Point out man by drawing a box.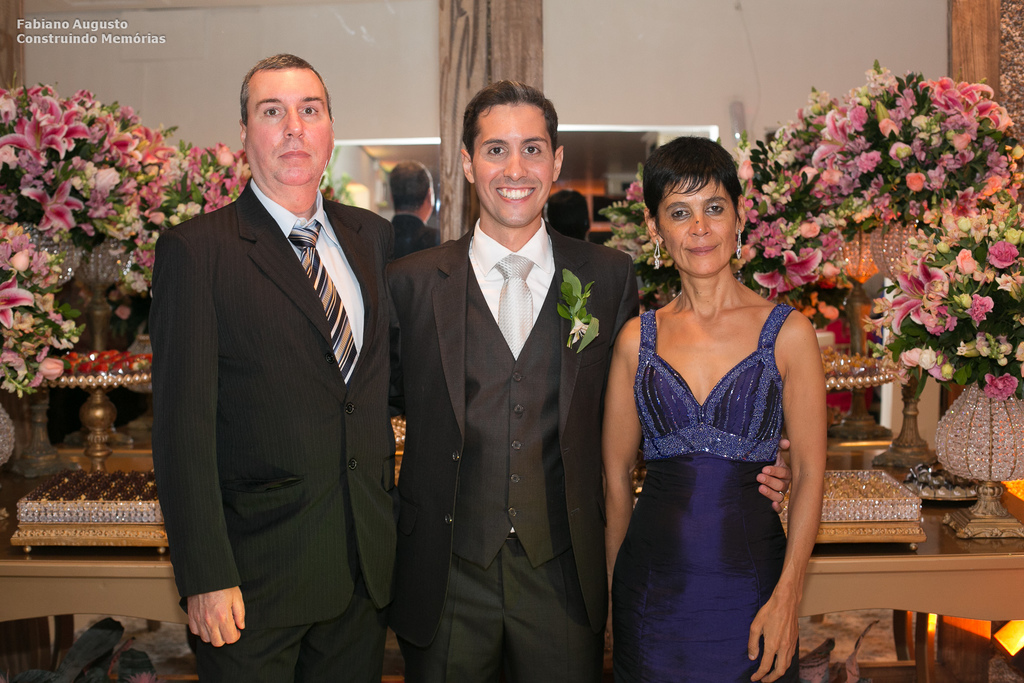
(392,74,654,680).
